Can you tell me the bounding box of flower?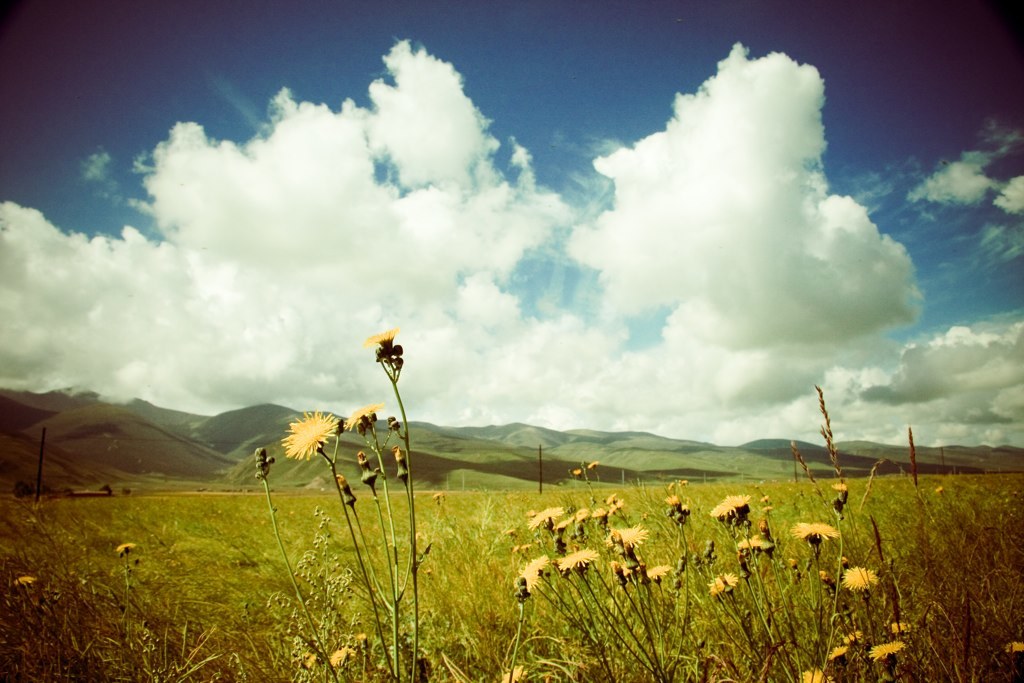
<bbox>360, 451, 381, 485</bbox>.
